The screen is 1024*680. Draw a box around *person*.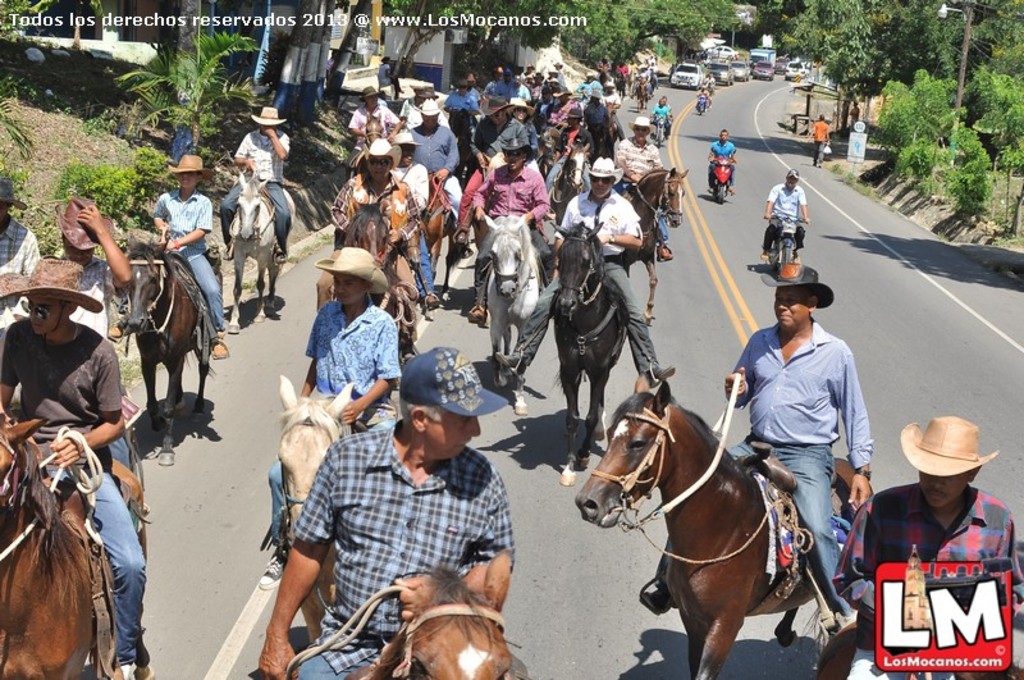
(left=874, top=420, right=1012, bottom=635).
